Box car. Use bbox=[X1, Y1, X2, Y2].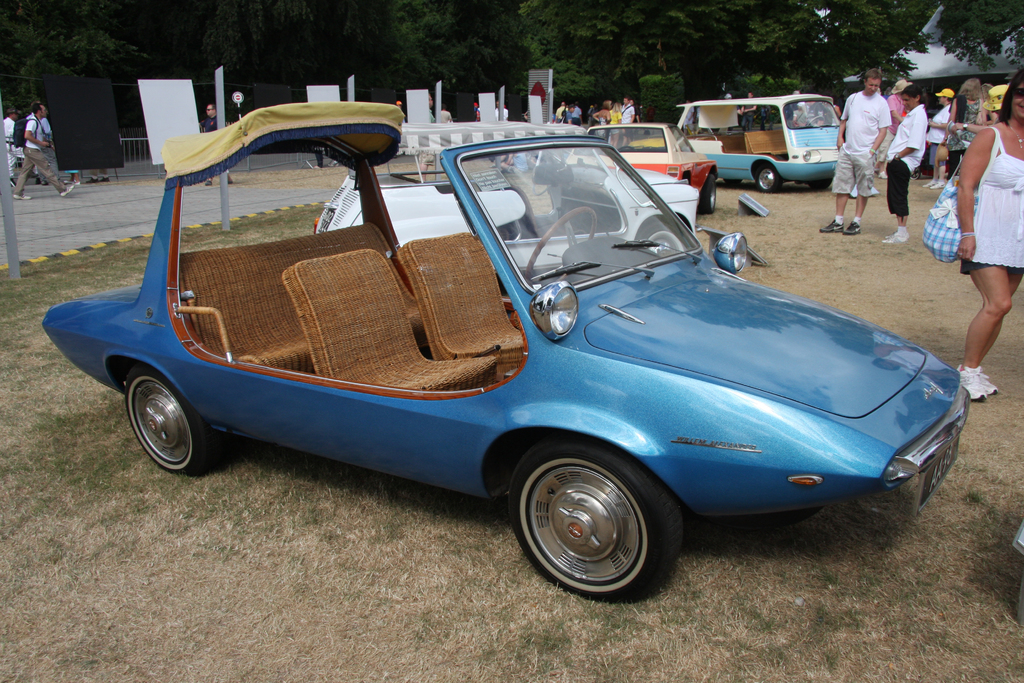
bbox=[541, 126, 716, 218].
